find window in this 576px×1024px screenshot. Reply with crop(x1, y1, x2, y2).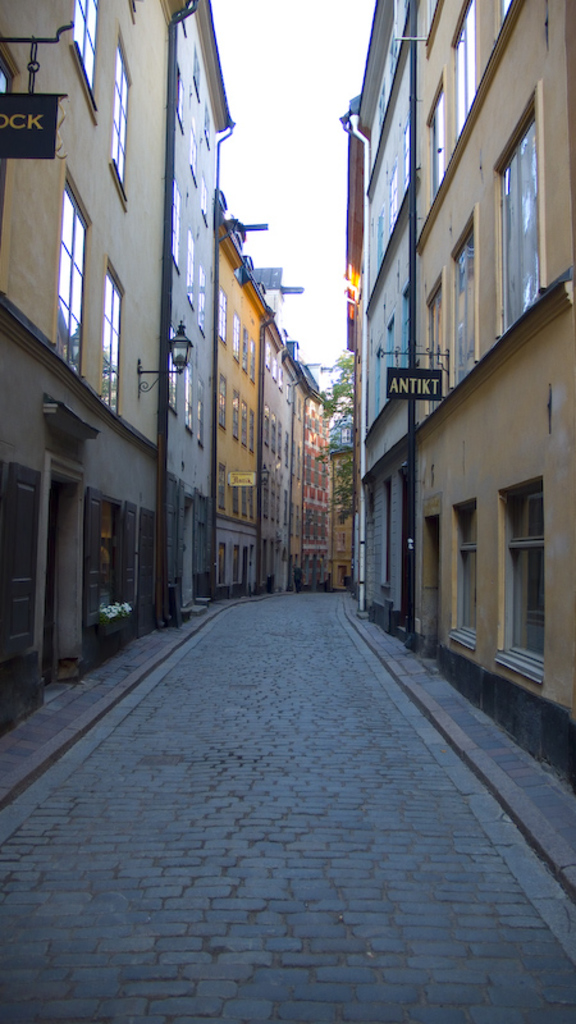
crop(218, 539, 230, 588).
